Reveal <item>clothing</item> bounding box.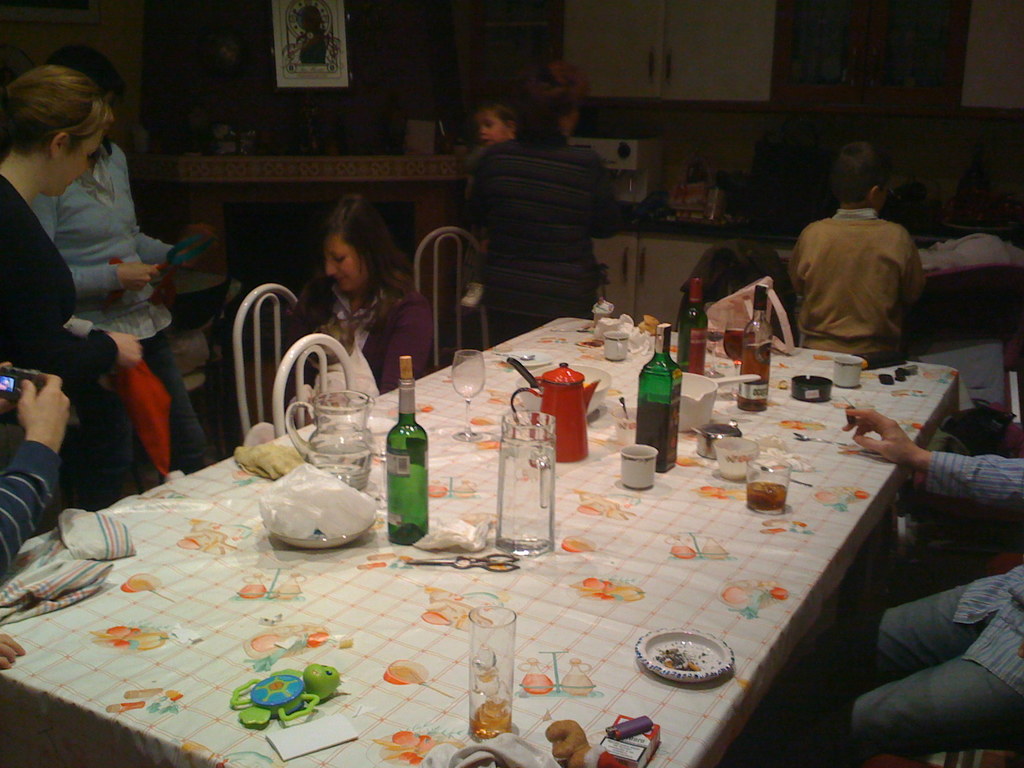
Revealed: left=454, top=137, right=623, bottom=343.
